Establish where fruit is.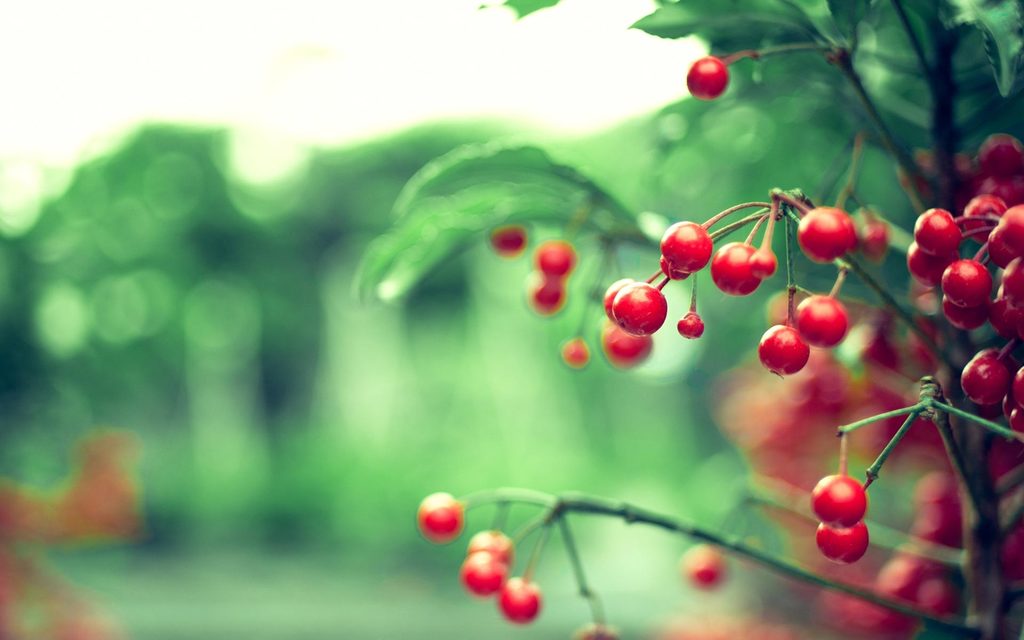
Established at bbox=(712, 243, 762, 298).
